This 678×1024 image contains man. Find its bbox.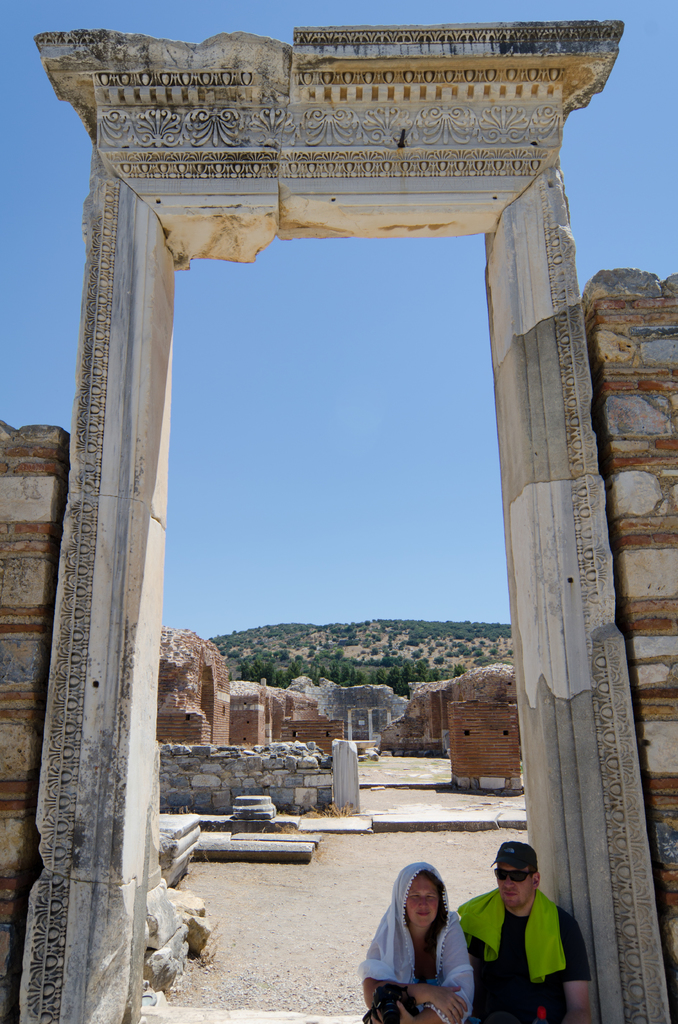
box(462, 836, 601, 1023).
